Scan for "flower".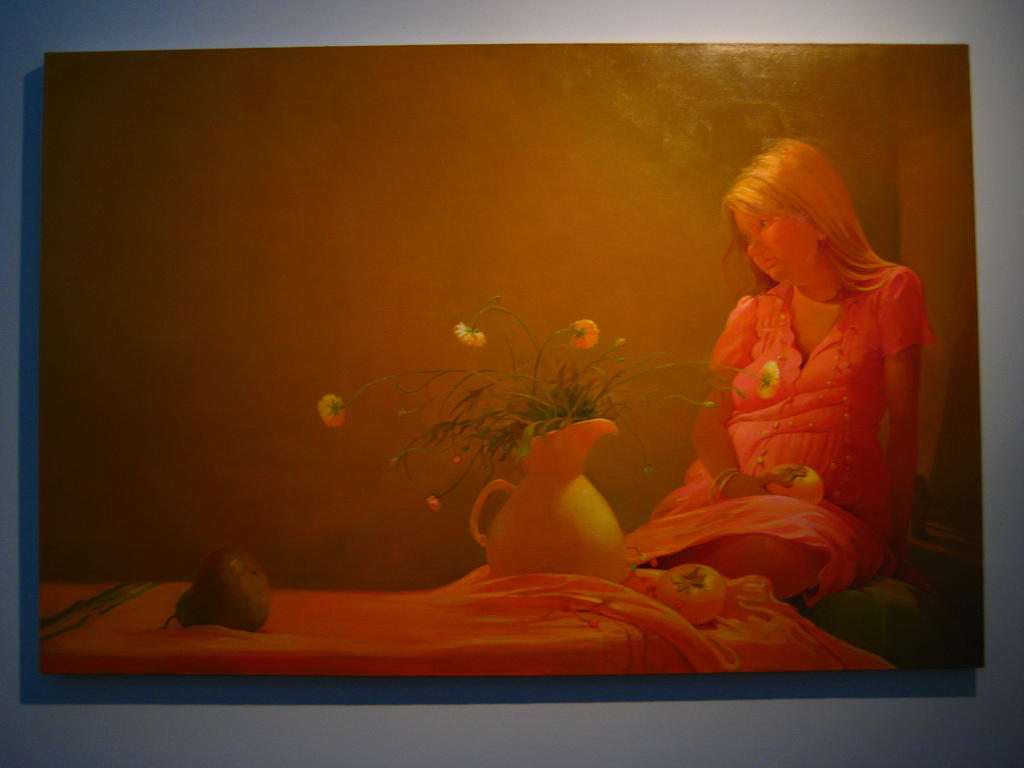
Scan result: bbox=(573, 317, 599, 343).
